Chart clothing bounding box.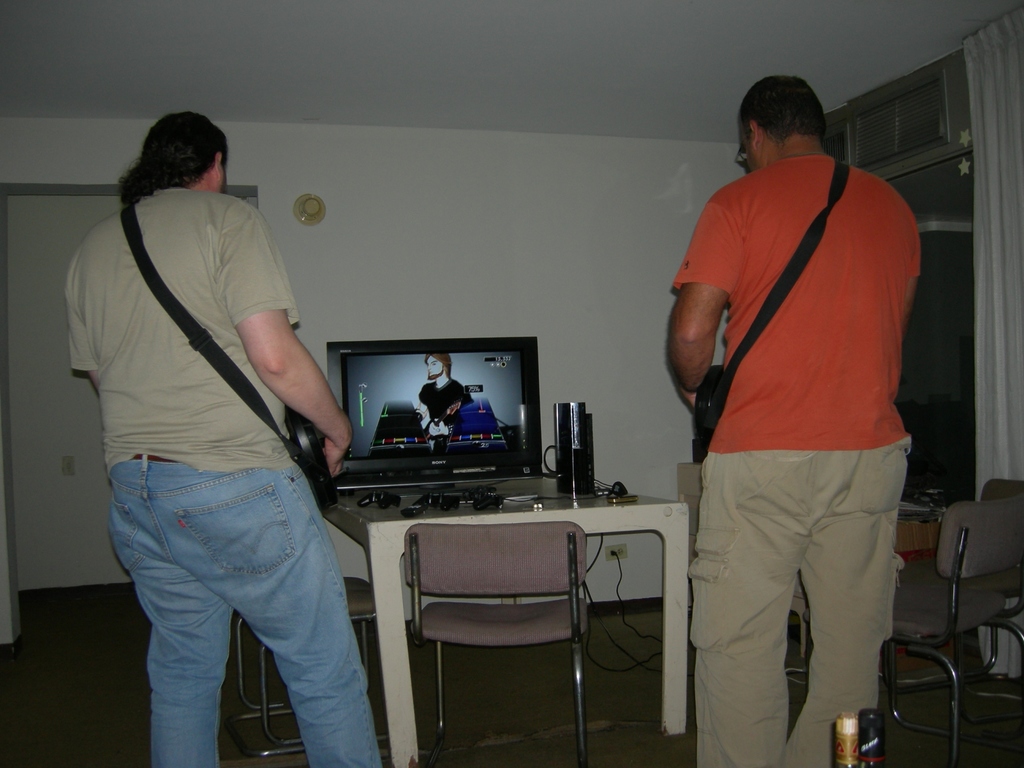
Charted: 417, 378, 474, 425.
